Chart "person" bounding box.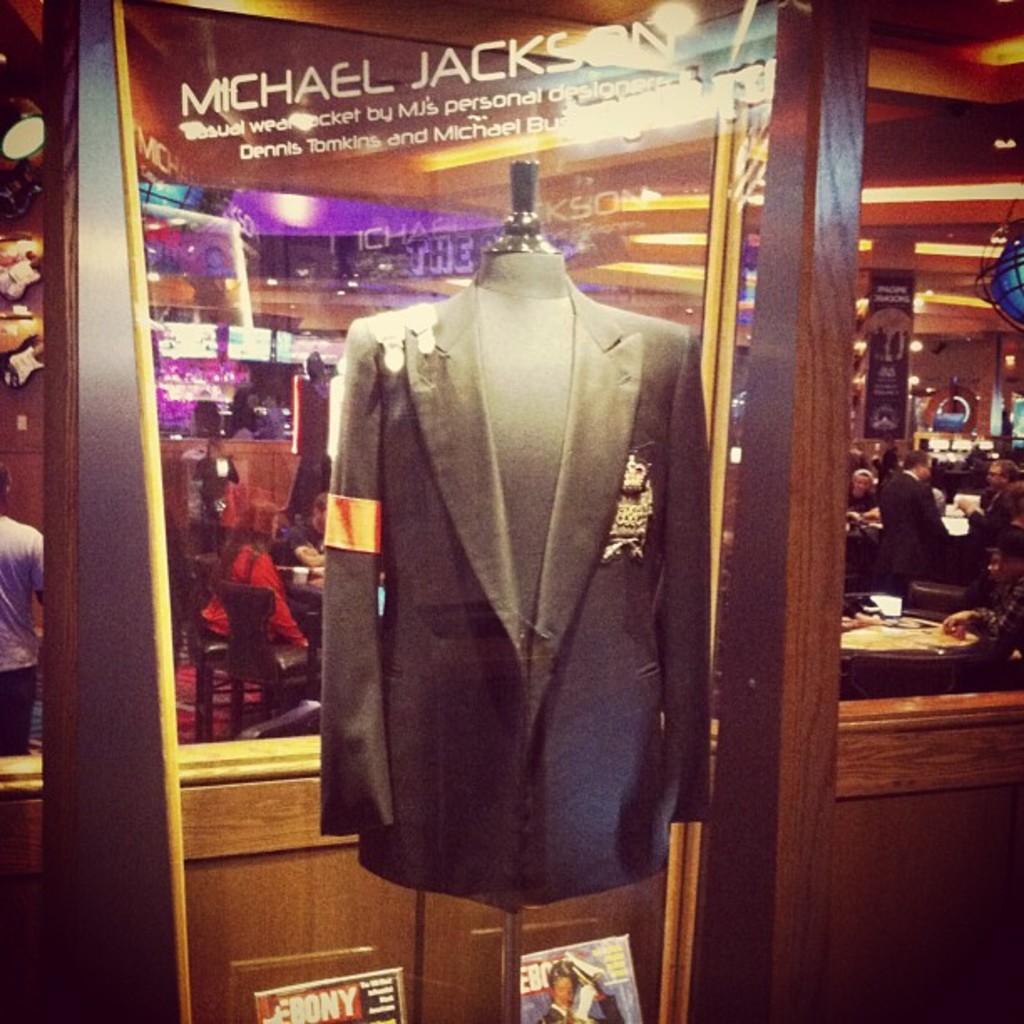
Charted: crop(192, 495, 323, 669).
